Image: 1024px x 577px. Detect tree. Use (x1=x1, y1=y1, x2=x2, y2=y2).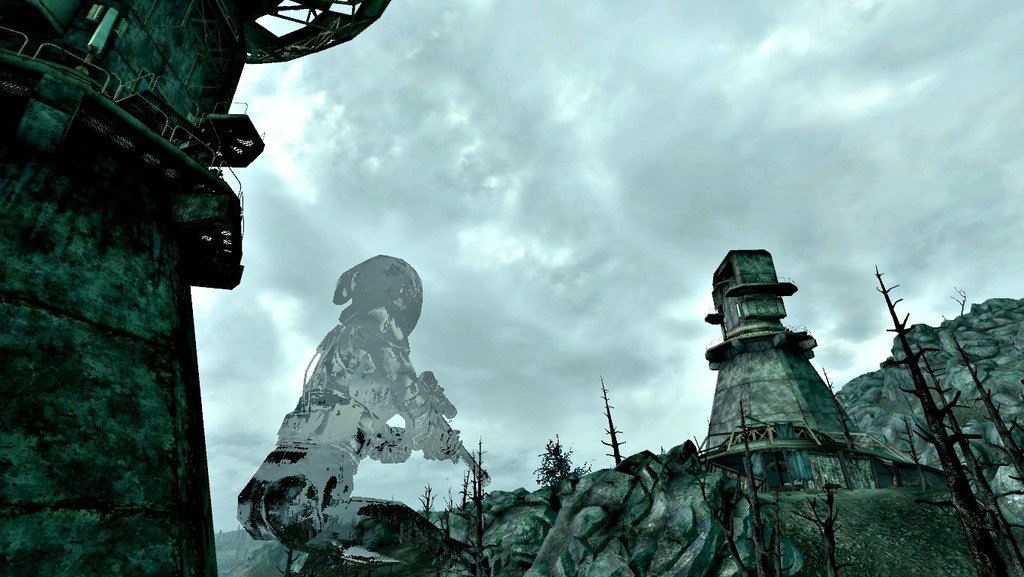
(x1=468, y1=430, x2=488, y2=549).
